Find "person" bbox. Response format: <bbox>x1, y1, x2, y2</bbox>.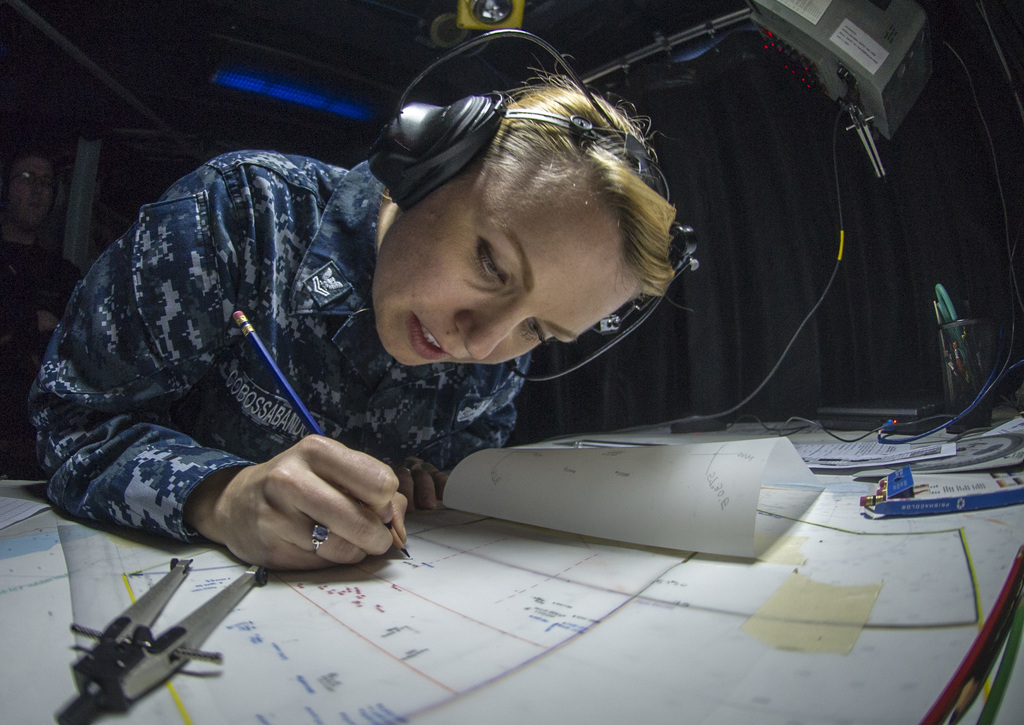
<bbox>0, 145, 83, 481</bbox>.
